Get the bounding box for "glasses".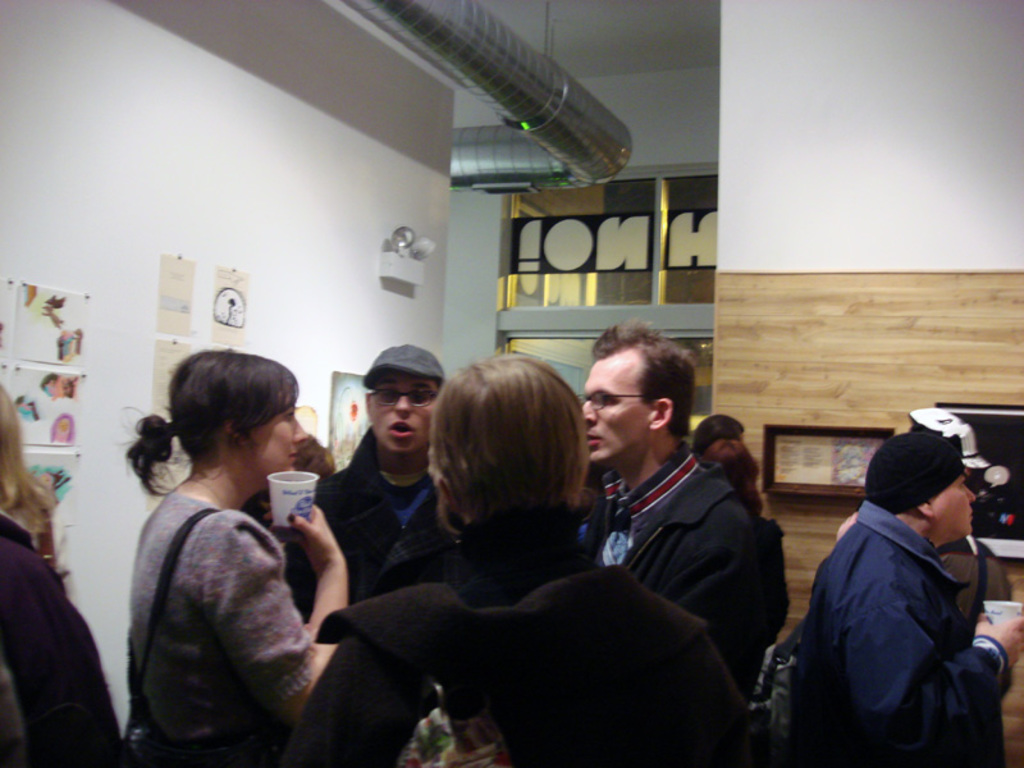
x1=573 y1=390 x2=645 y2=412.
